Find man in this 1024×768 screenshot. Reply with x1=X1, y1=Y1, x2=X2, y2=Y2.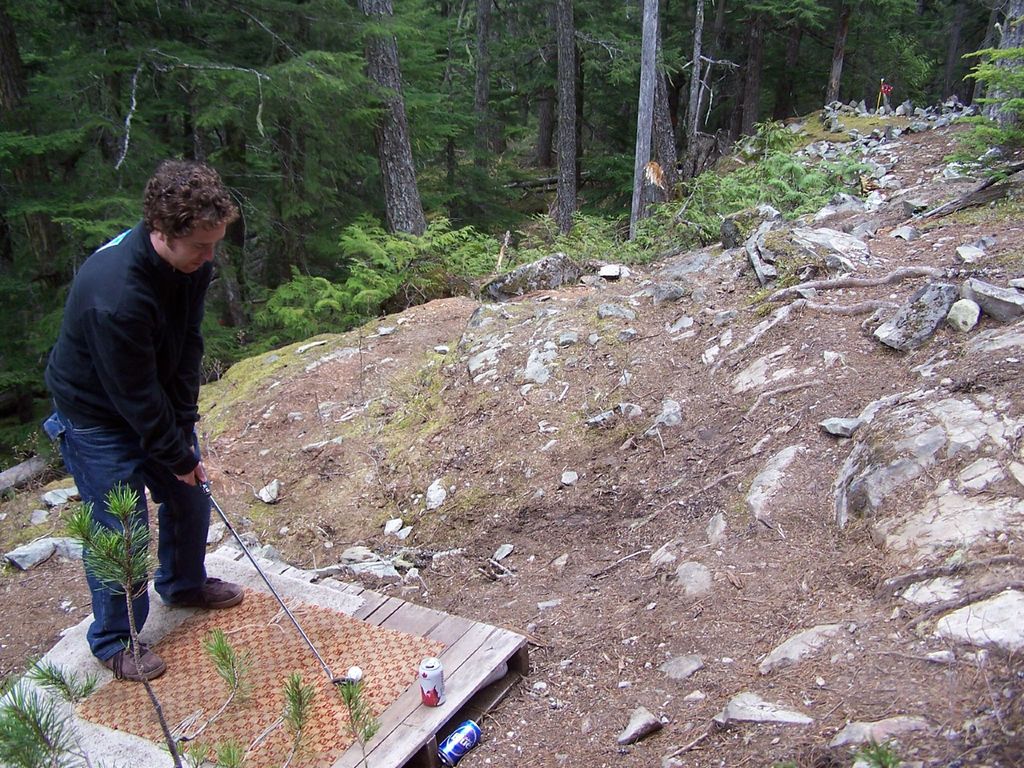
x1=33, y1=149, x2=247, y2=666.
